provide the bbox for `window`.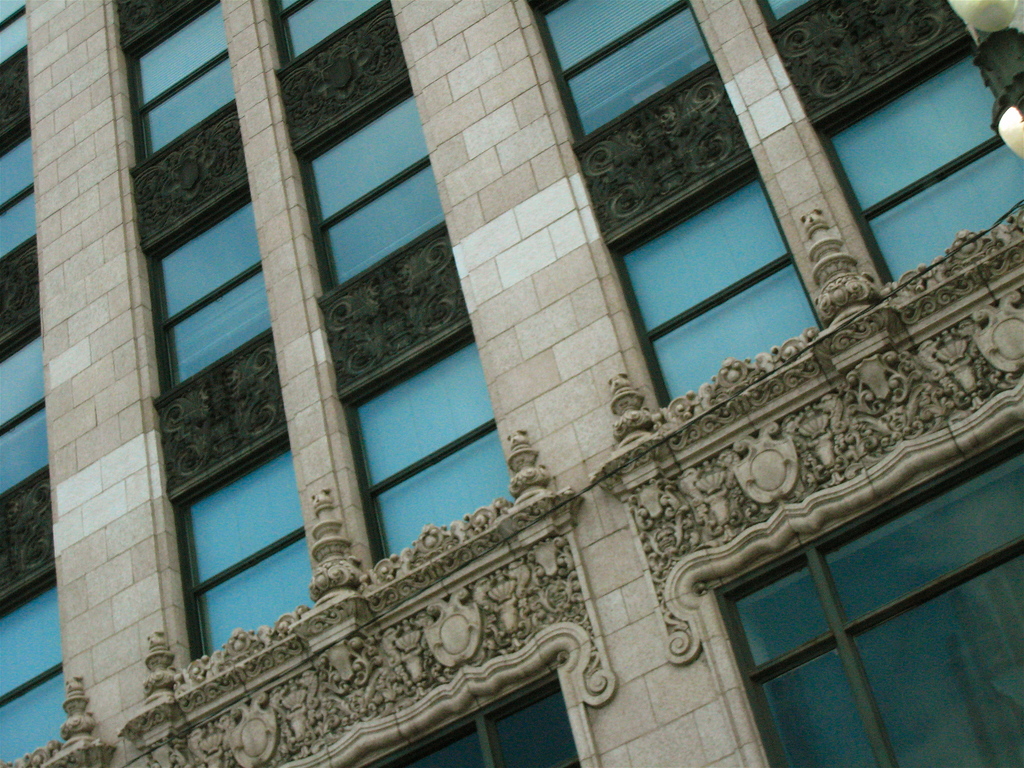
(left=362, top=678, right=579, bottom=767).
